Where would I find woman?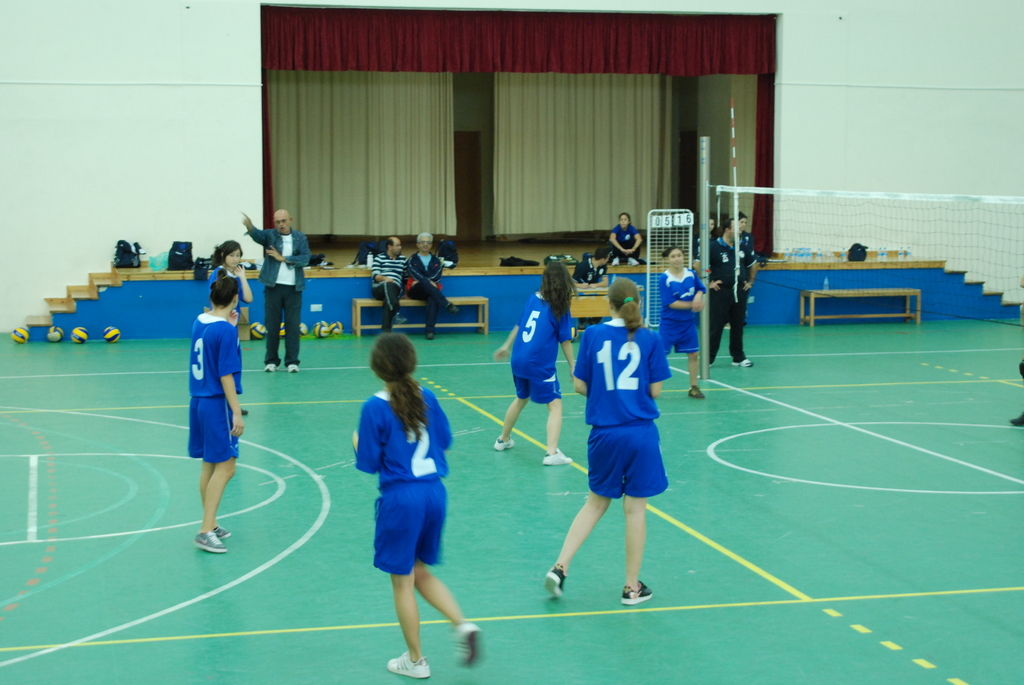
At [x1=341, y1=315, x2=464, y2=659].
